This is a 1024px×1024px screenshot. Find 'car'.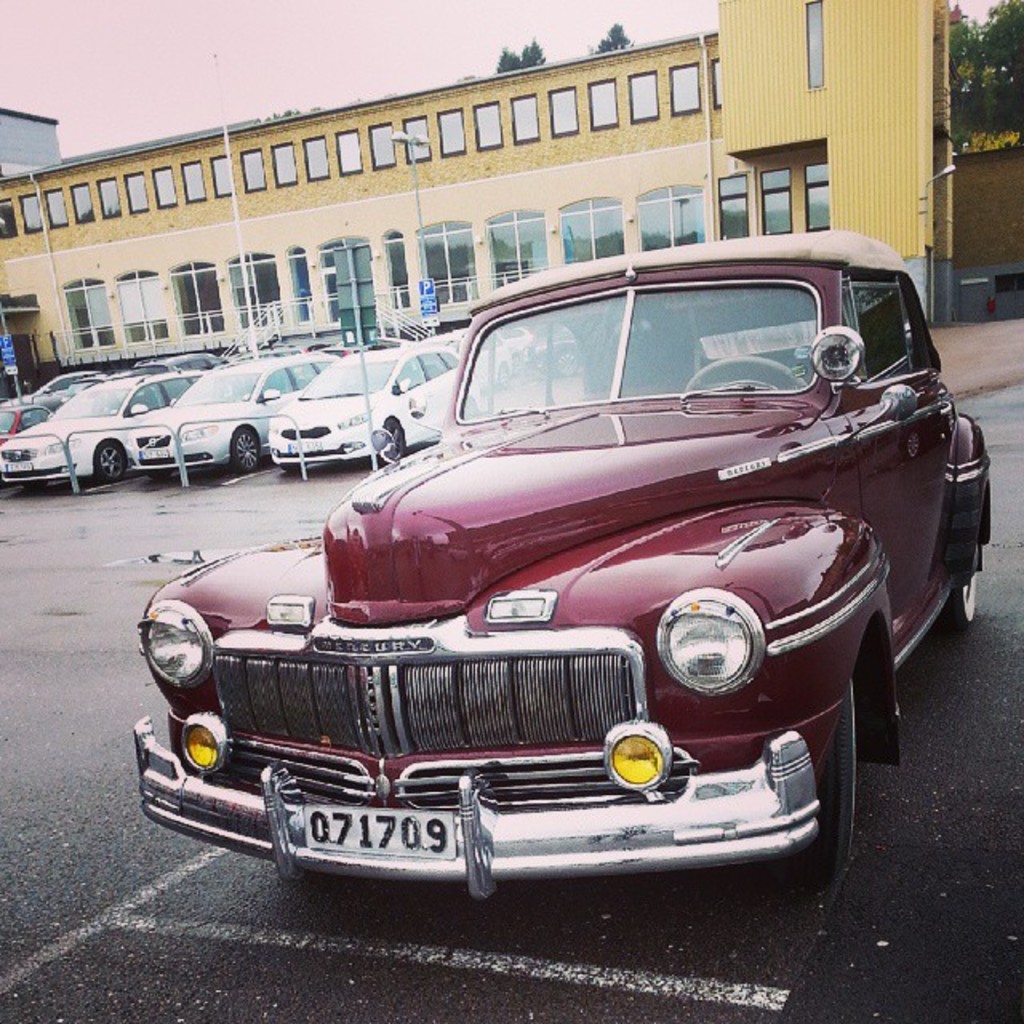
Bounding box: {"x1": 130, "y1": 226, "x2": 995, "y2": 901}.
